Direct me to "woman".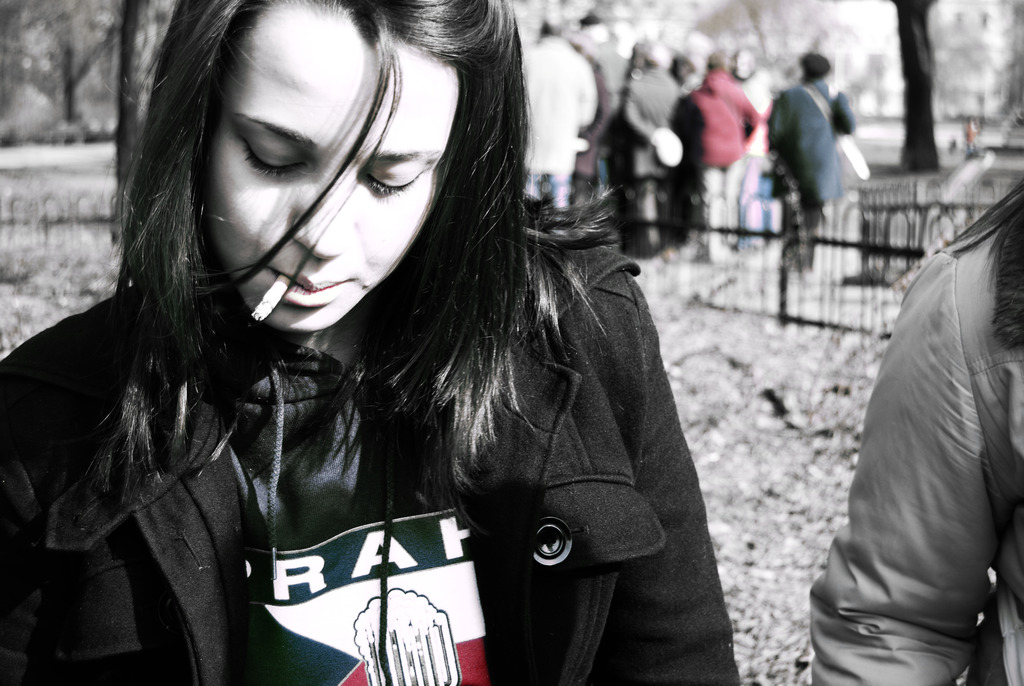
Direction: bbox(810, 176, 1023, 685).
